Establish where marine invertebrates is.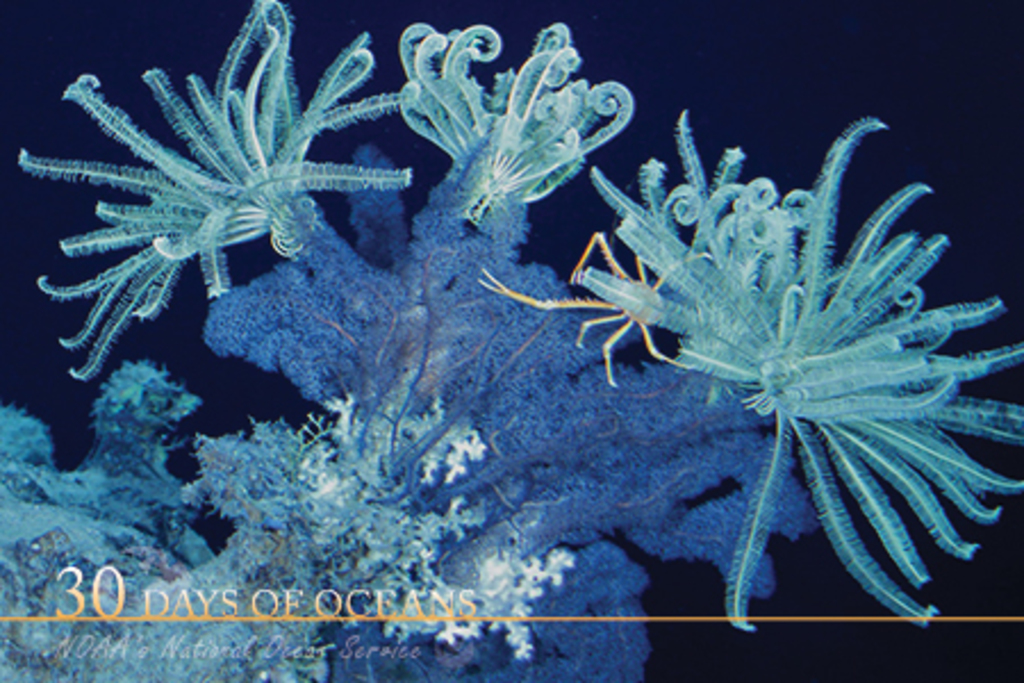
Established at crop(2, 351, 246, 681).
